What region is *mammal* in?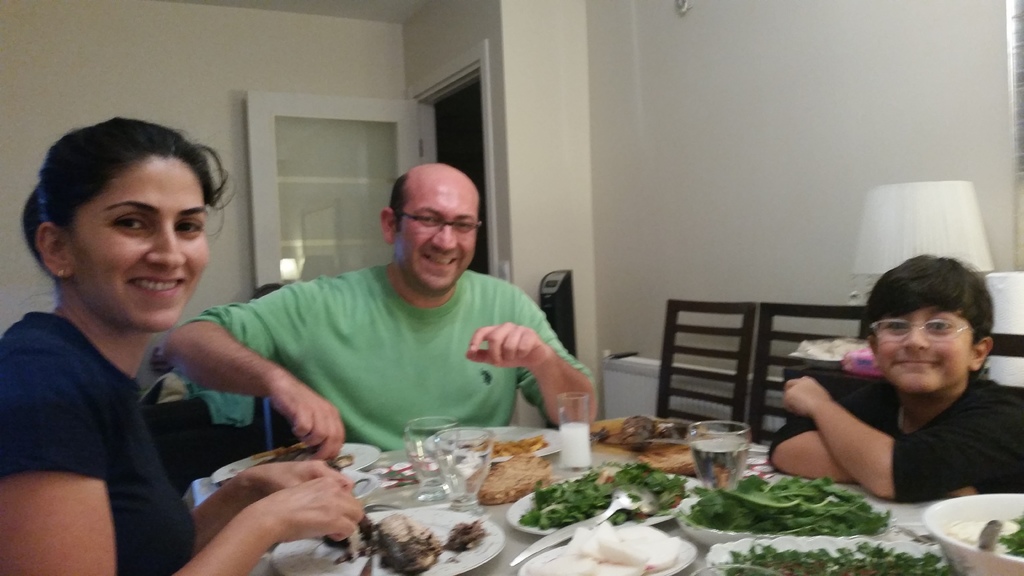
<bbox>163, 162, 598, 463</bbox>.
